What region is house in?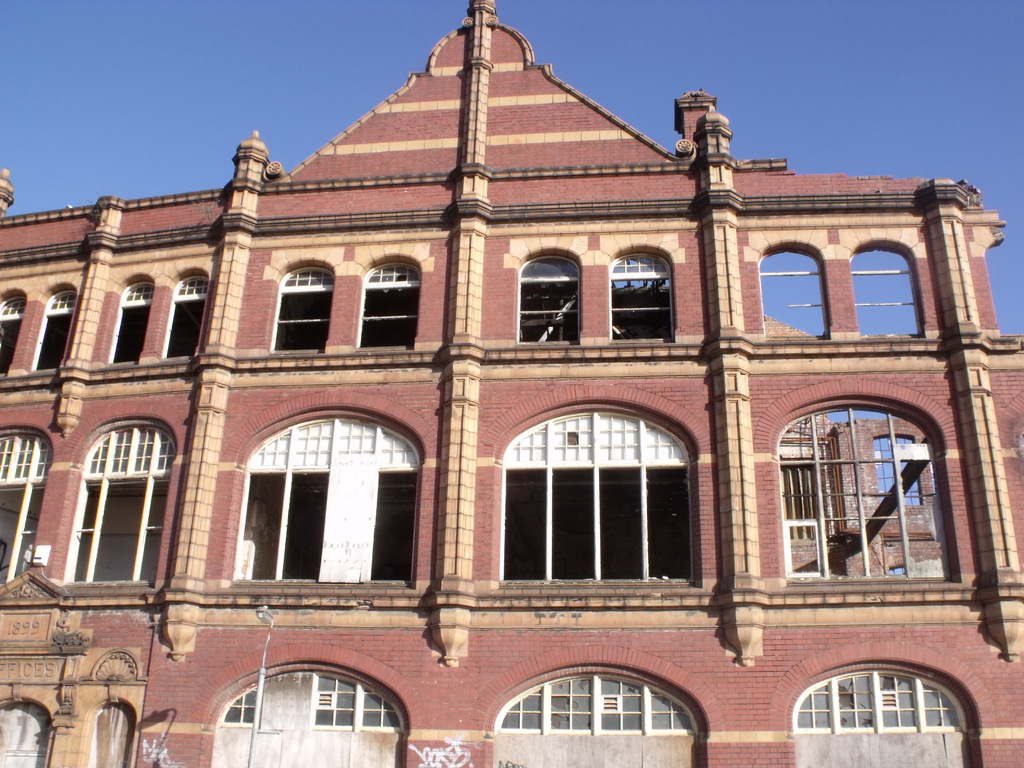
box(50, 15, 1023, 754).
